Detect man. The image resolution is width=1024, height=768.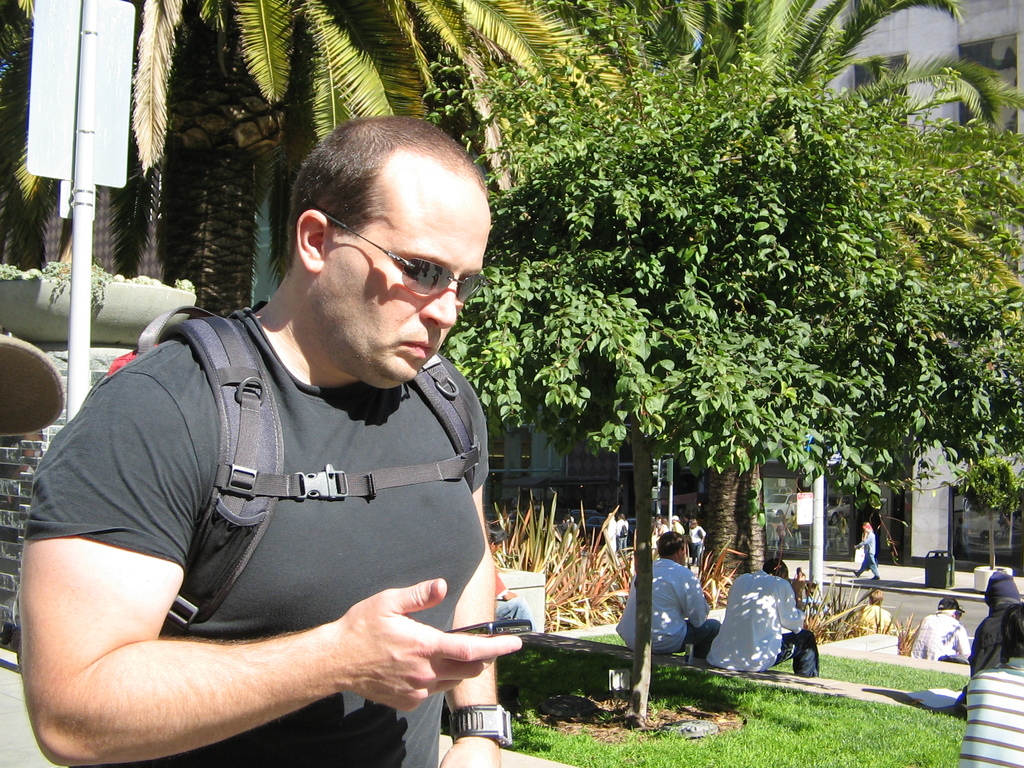
bbox=[909, 595, 972, 660].
